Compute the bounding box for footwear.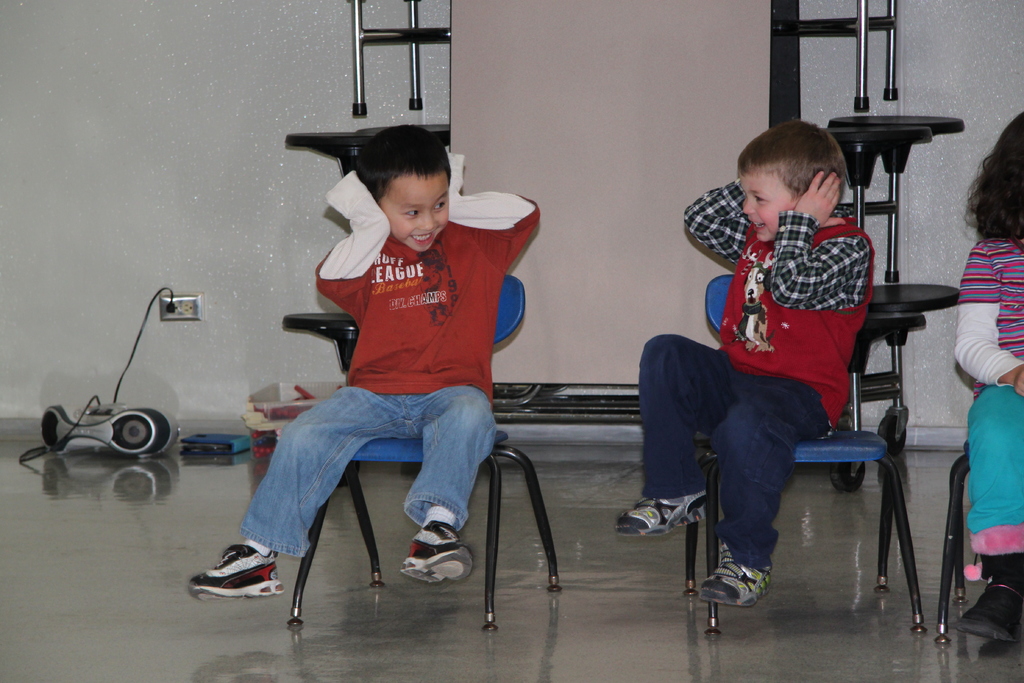
l=399, t=516, r=472, b=585.
